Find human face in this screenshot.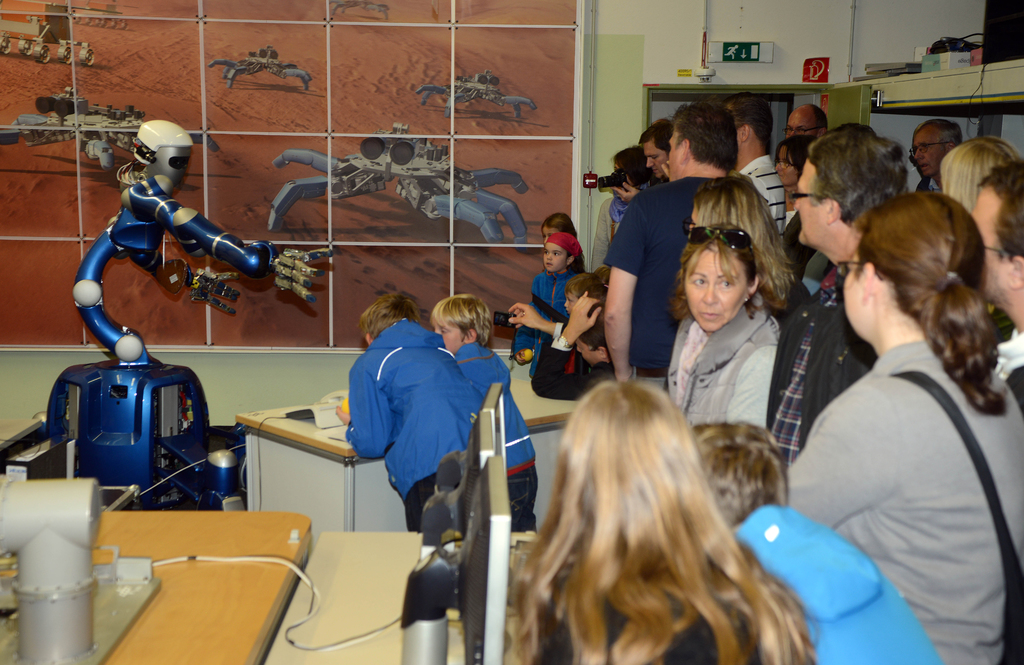
The bounding box for human face is bbox=[794, 159, 829, 242].
